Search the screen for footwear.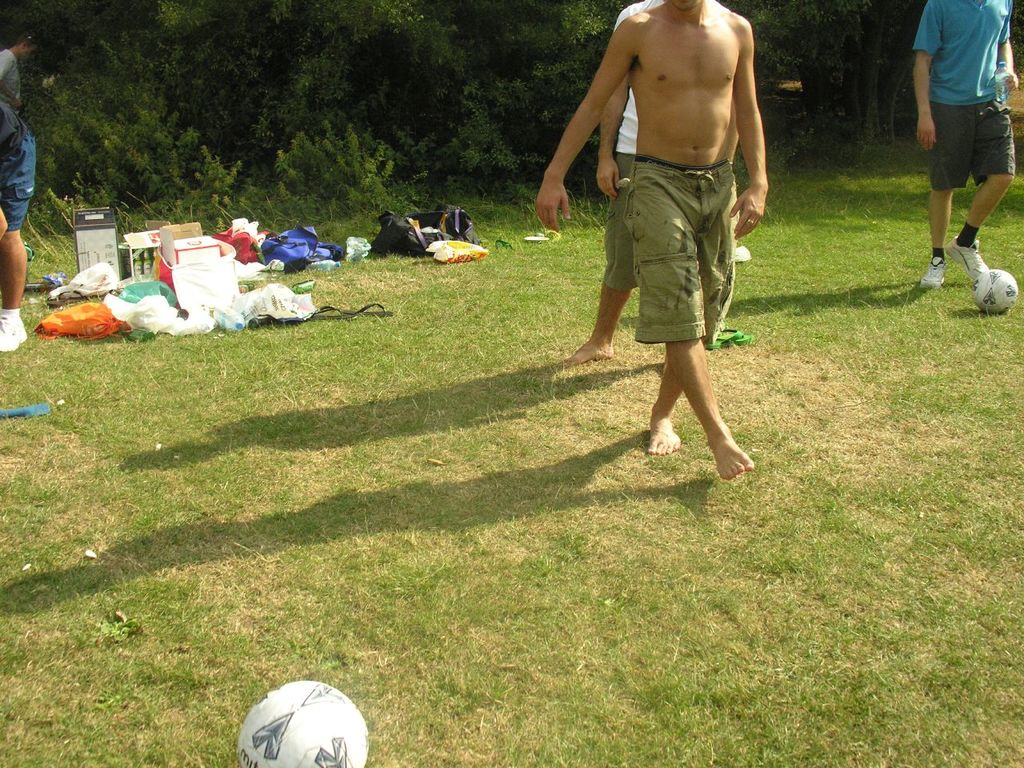
Found at Rect(949, 233, 999, 290).
